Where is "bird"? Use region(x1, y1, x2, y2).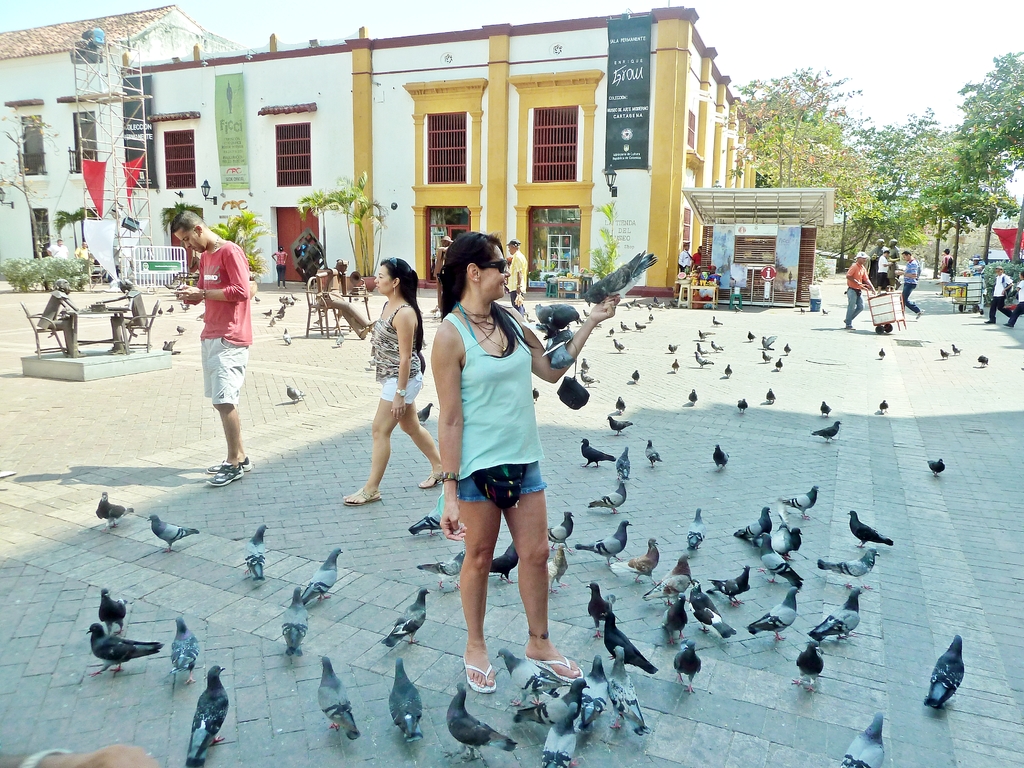
region(379, 586, 430, 650).
